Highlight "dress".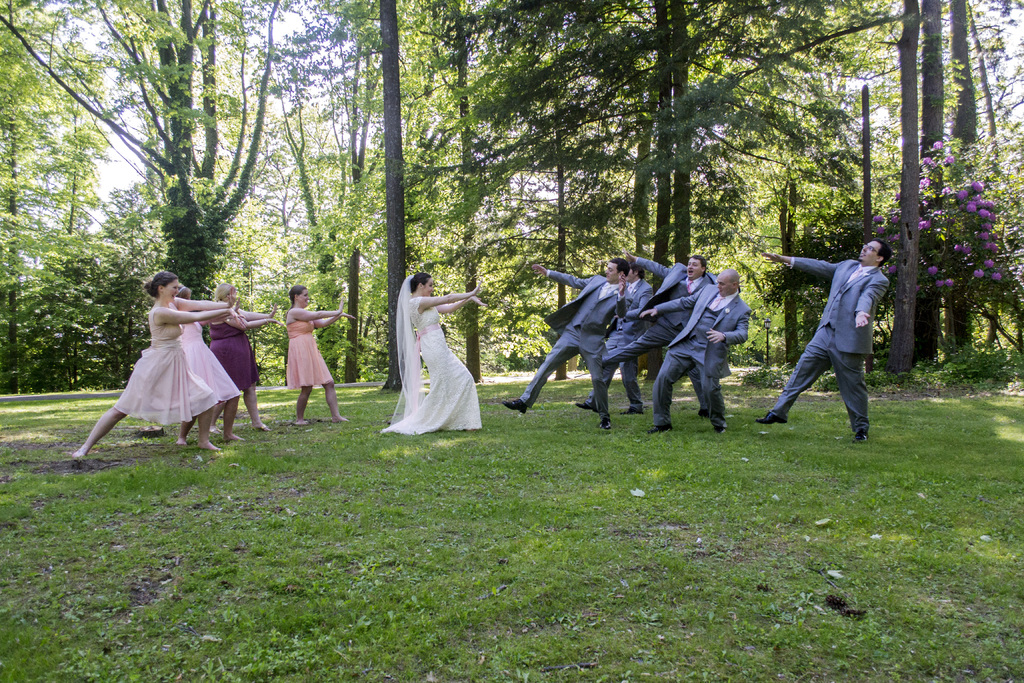
Highlighted region: (x1=211, y1=321, x2=259, y2=386).
